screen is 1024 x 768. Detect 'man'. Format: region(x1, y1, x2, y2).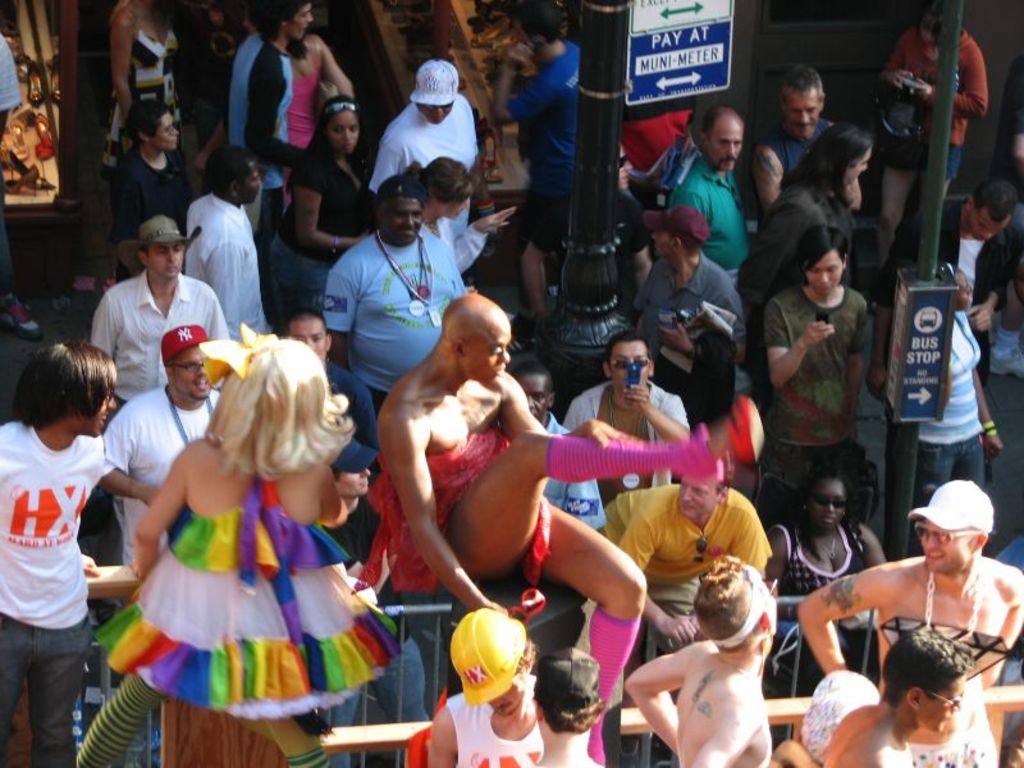
region(826, 625, 968, 767).
